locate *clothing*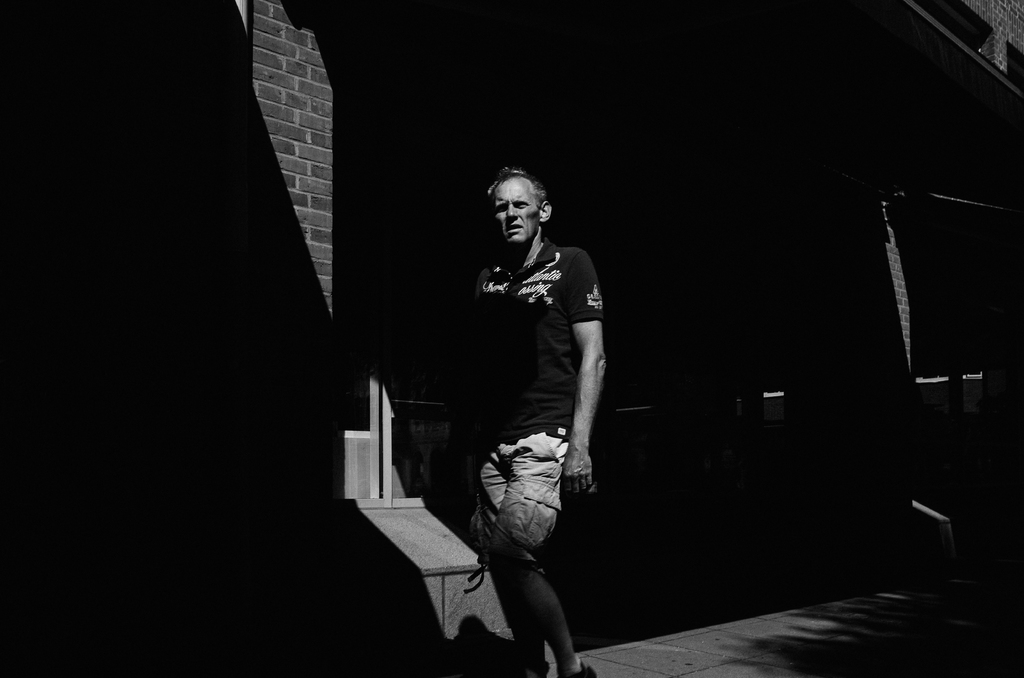
BBox(462, 237, 604, 577)
